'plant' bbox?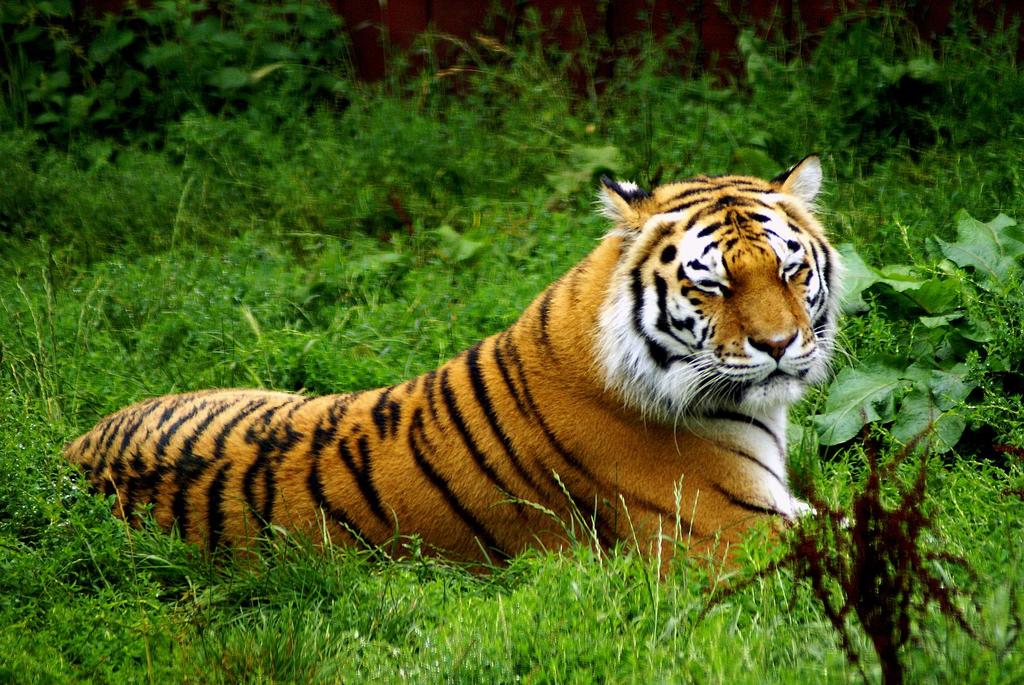
crop(799, 207, 1023, 460)
